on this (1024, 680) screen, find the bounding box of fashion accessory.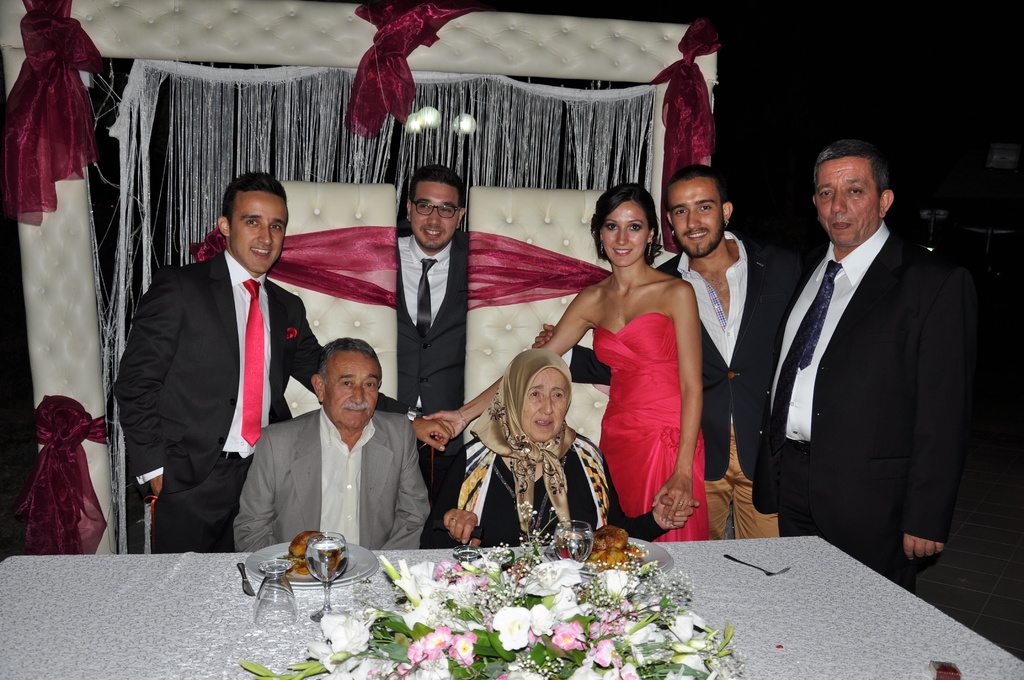
Bounding box: bbox(448, 516, 458, 522).
